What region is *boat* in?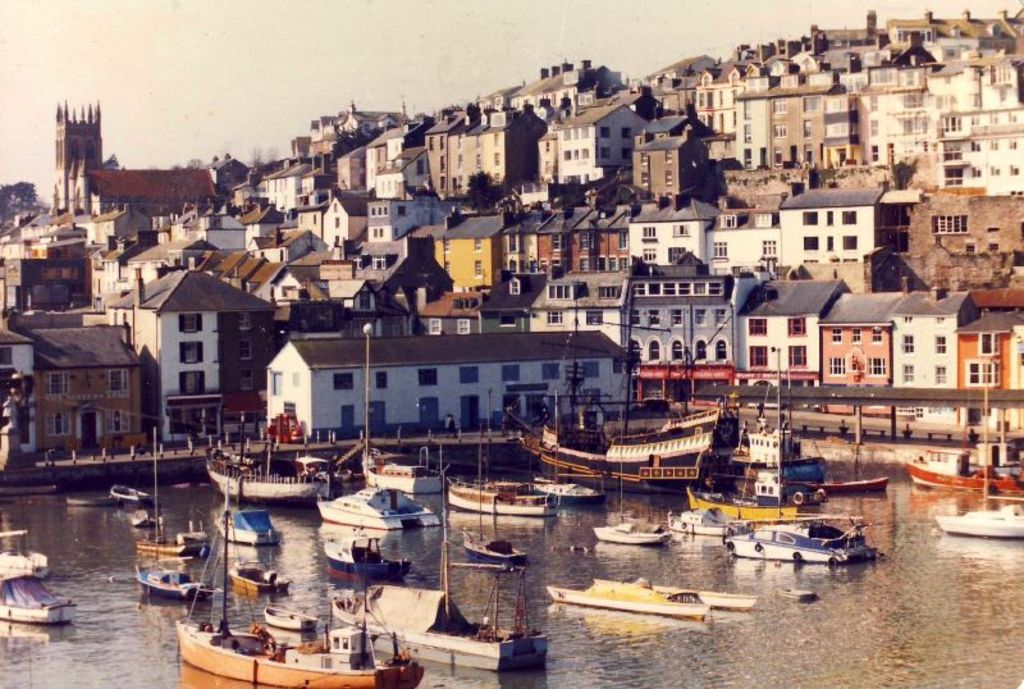
[left=440, top=478, right=564, bottom=516].
